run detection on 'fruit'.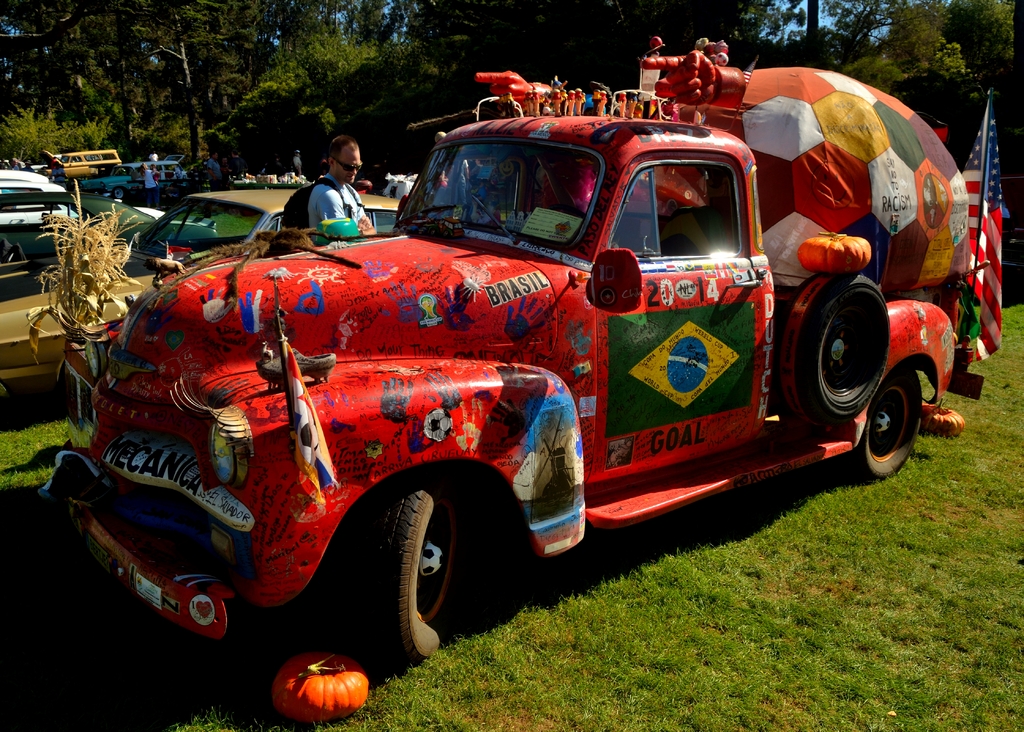
Result: {"left": 268, "top": 655, "right": 367, "bottom": 722}.
